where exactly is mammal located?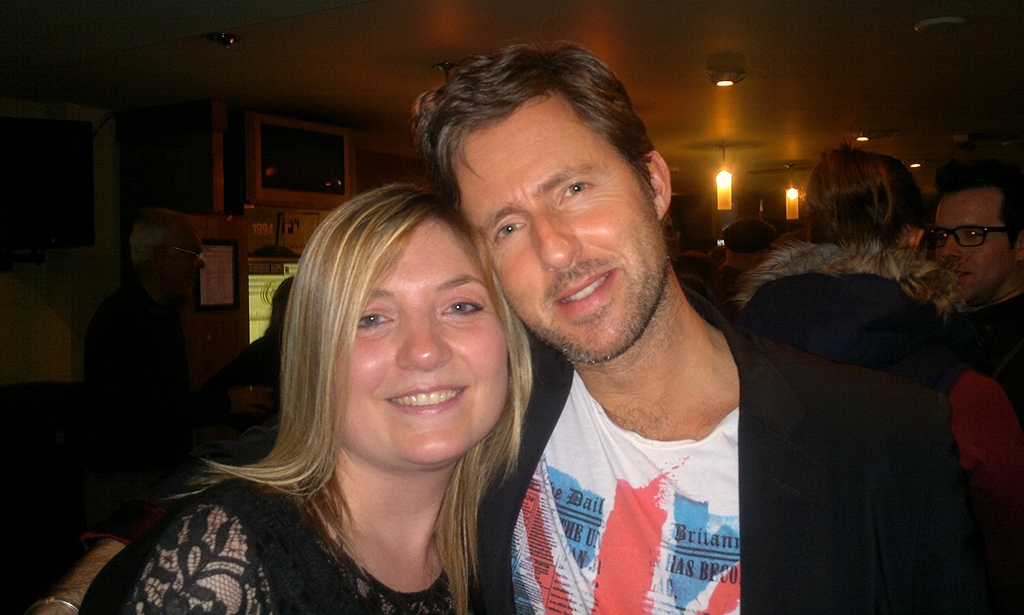
Its bounding box is box(218, 275, 292, 394).
